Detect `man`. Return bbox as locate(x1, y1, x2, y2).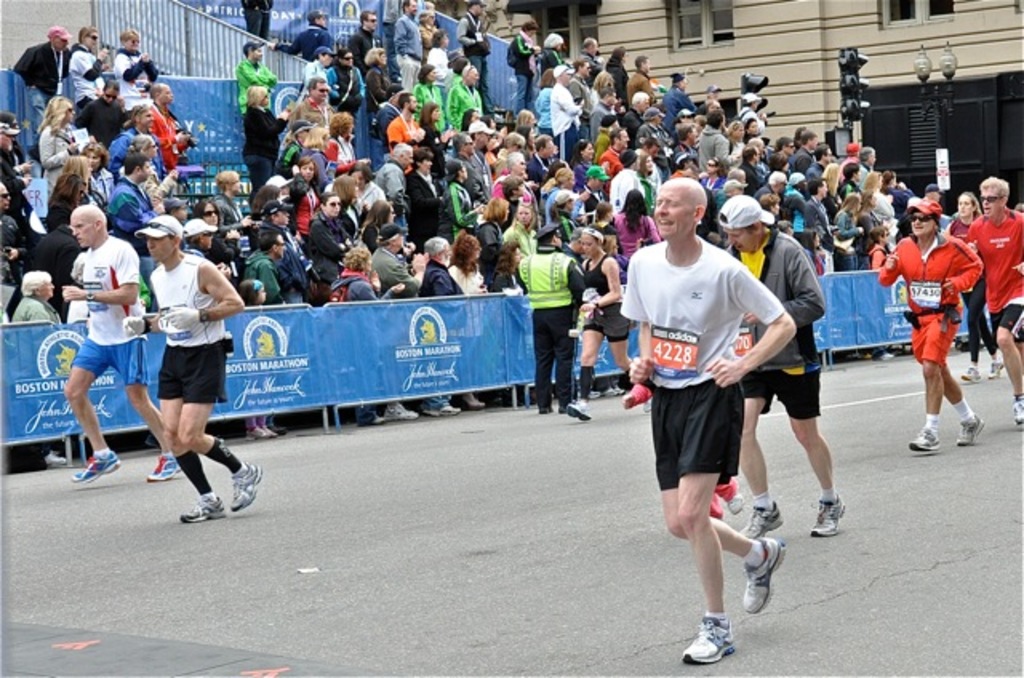
locate(27, 221, 86, 325).
